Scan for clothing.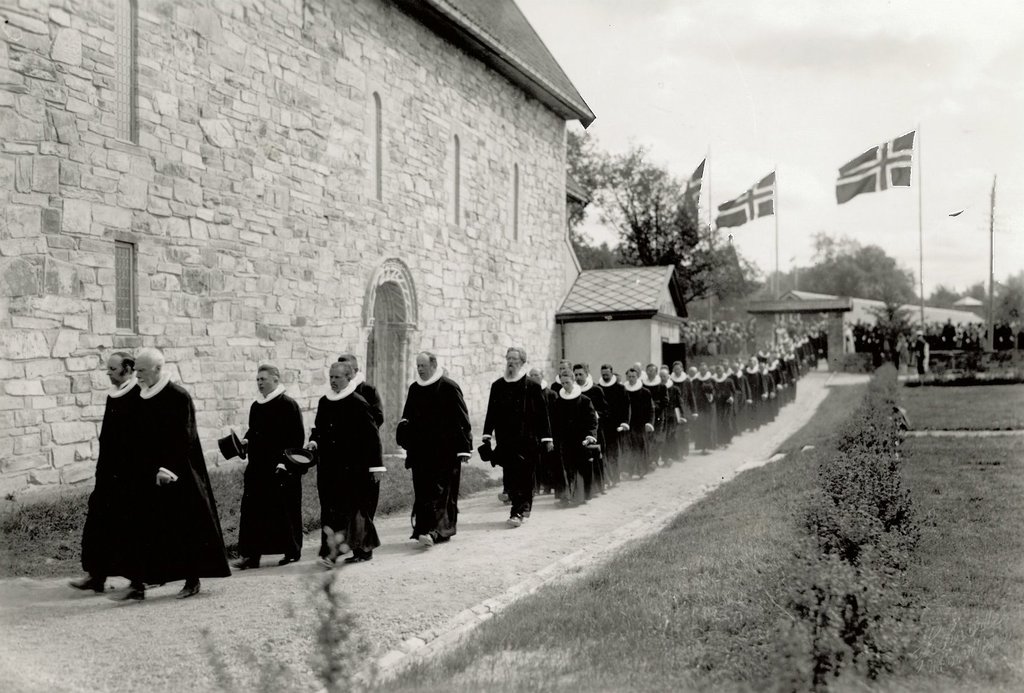
Scan result: bbox=(479, 364, 554, 512).
